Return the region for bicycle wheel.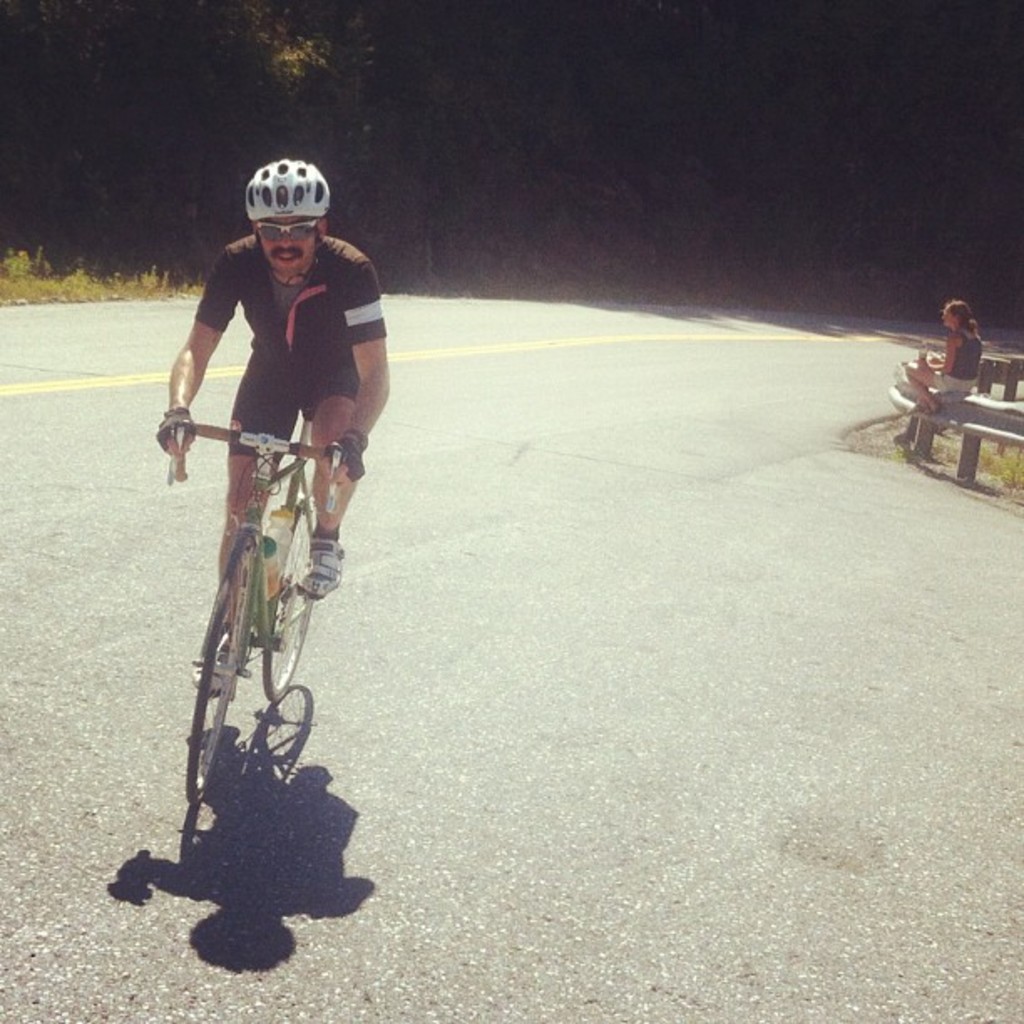
bbox(264, 500, 311, 703).
